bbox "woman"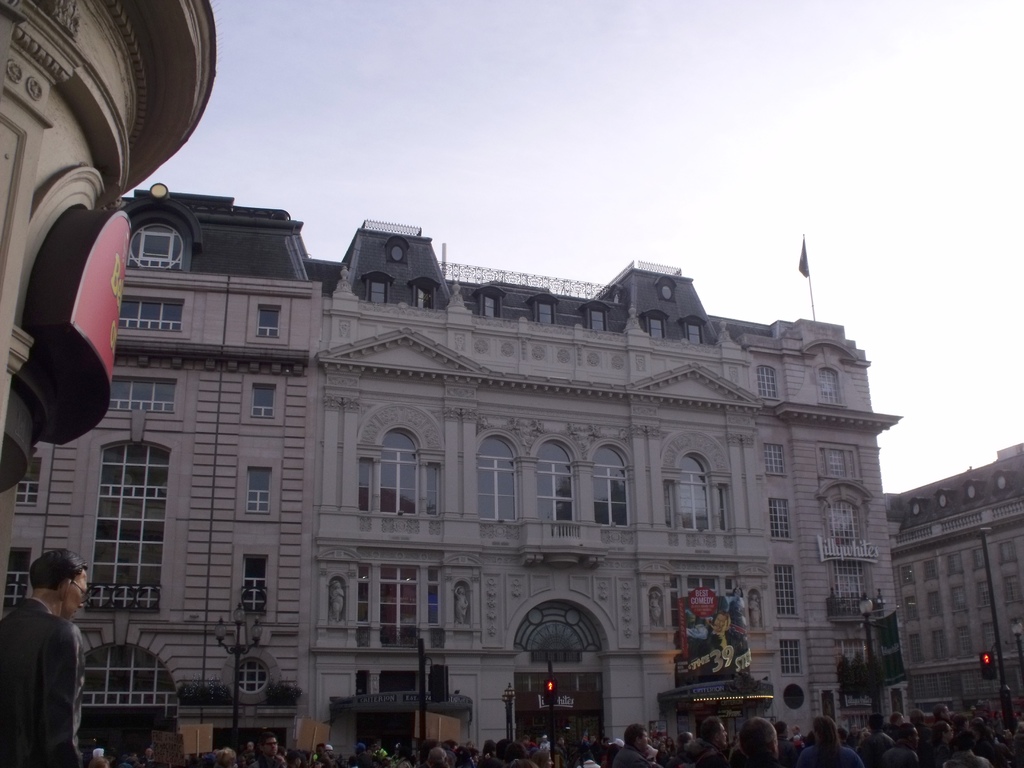
(932, 722, 952, 762)
